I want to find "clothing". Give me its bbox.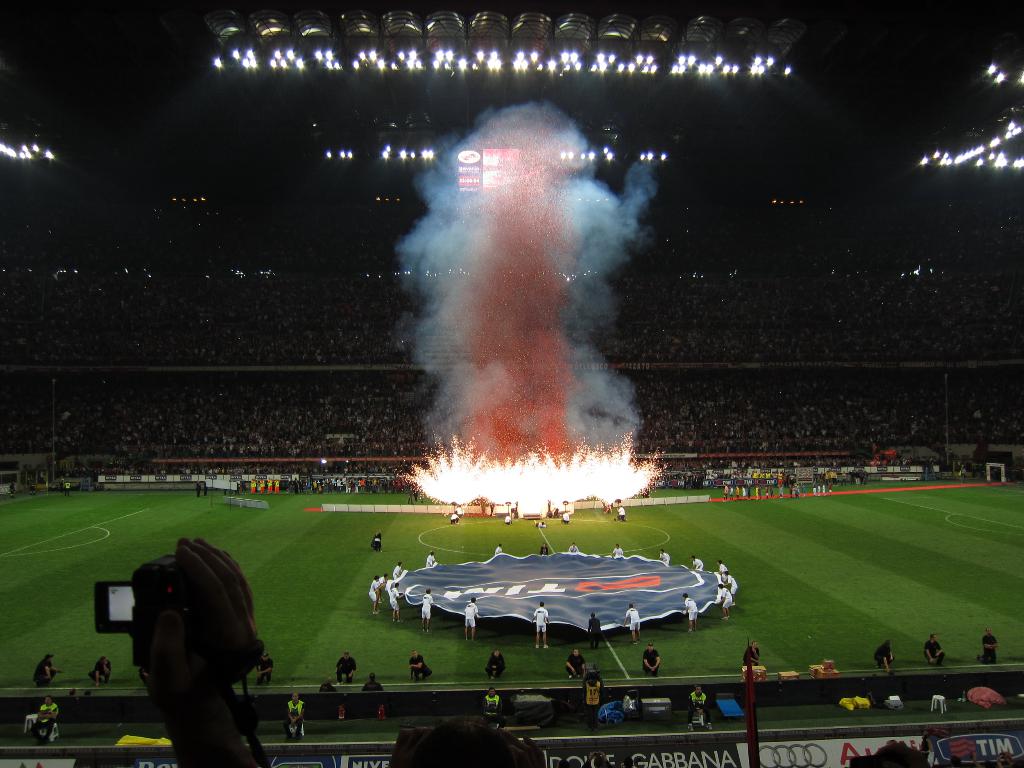
{"left": 424, "top": 554, "right": 436, "bottom": 567}.
